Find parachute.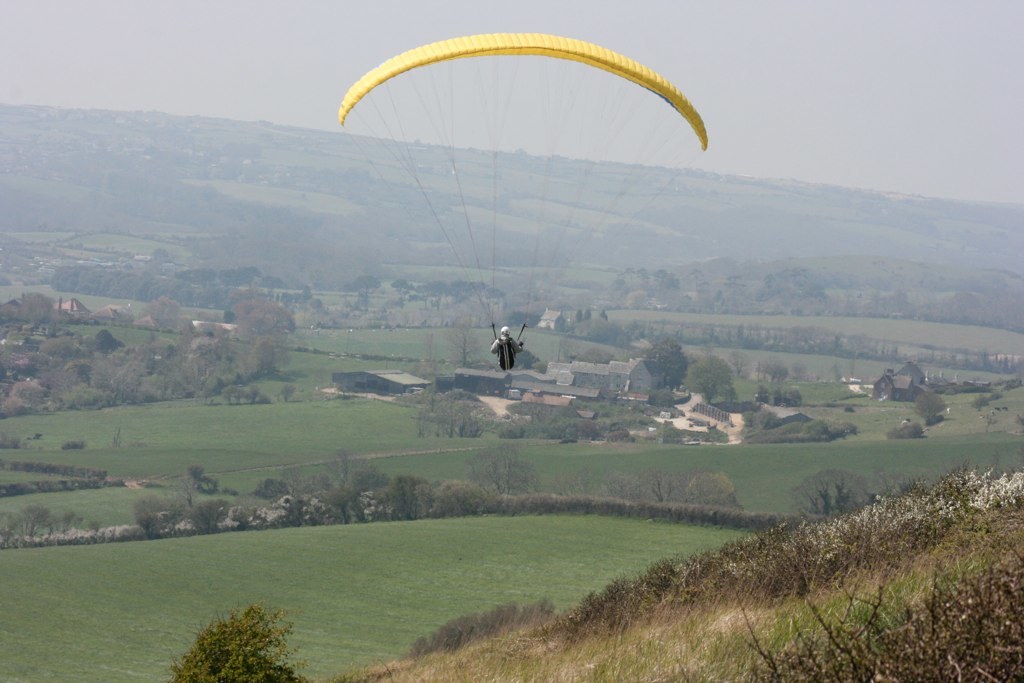
[left=339, top=33, right=711, bottom=357].
